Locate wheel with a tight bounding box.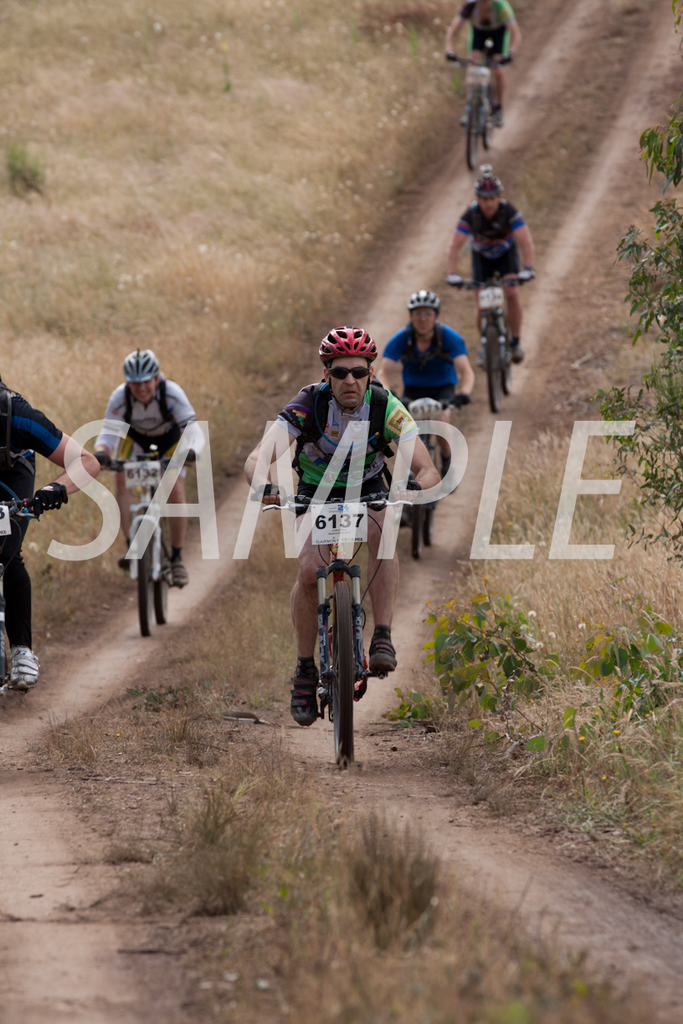
(x1=401, y1=463, x2=431, y2=566).
